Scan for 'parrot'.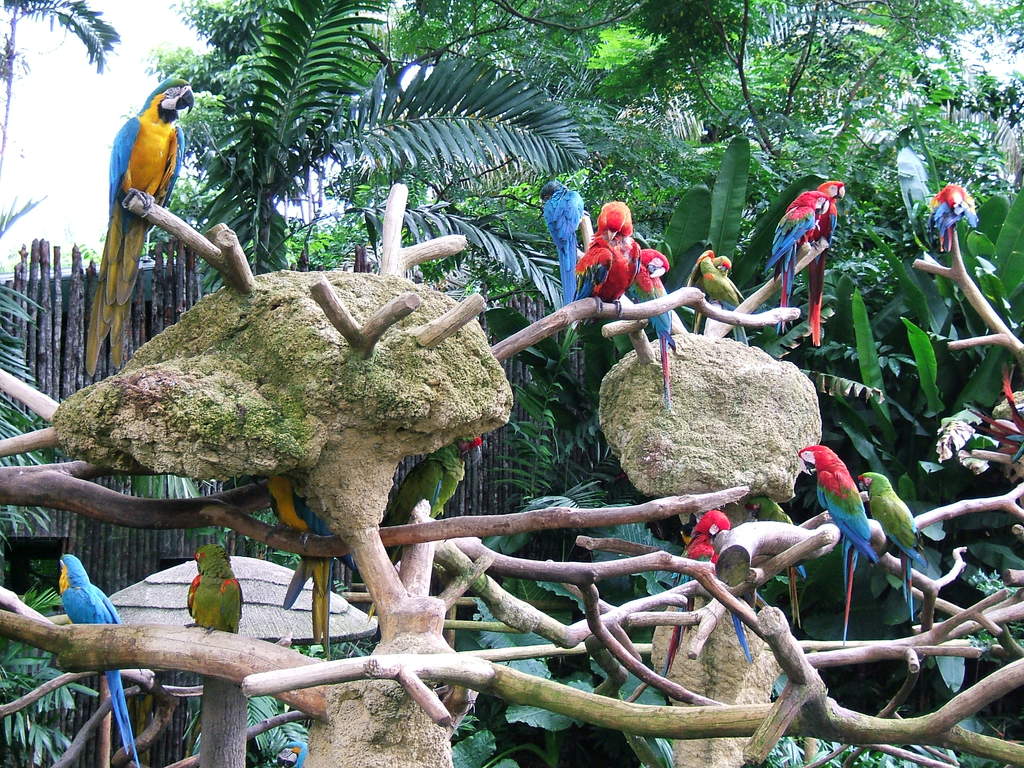
Scan result: <box>929,184,978,255</box>.
